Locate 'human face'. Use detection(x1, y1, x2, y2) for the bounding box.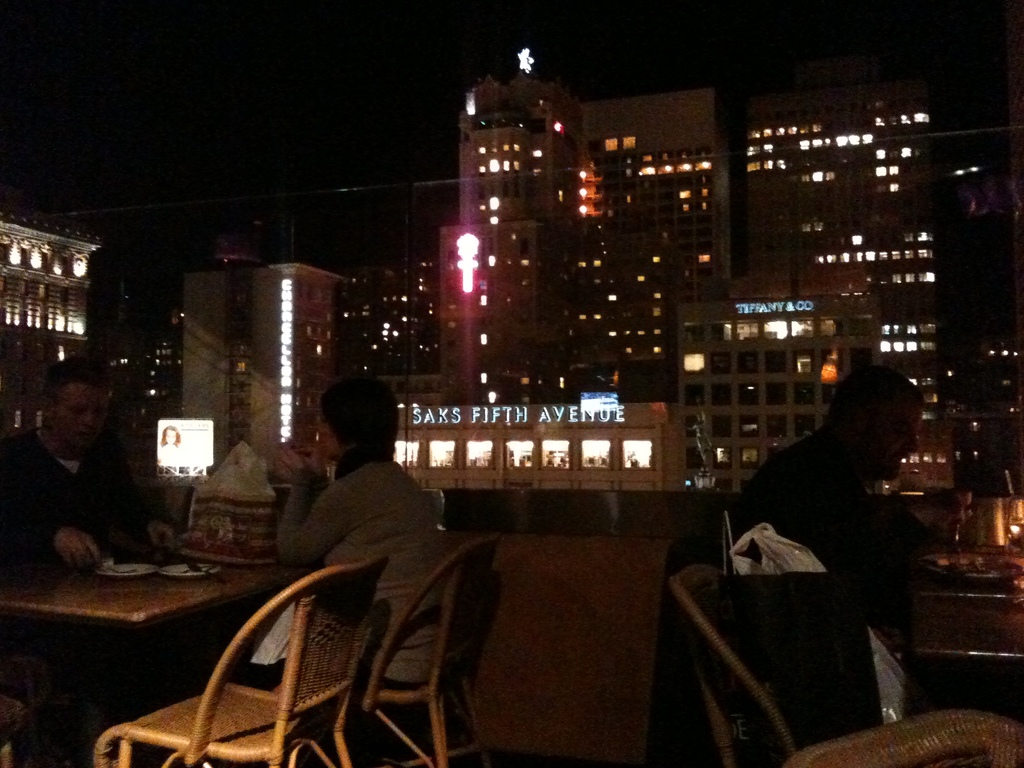
detection(865, 401, 922, 484).
